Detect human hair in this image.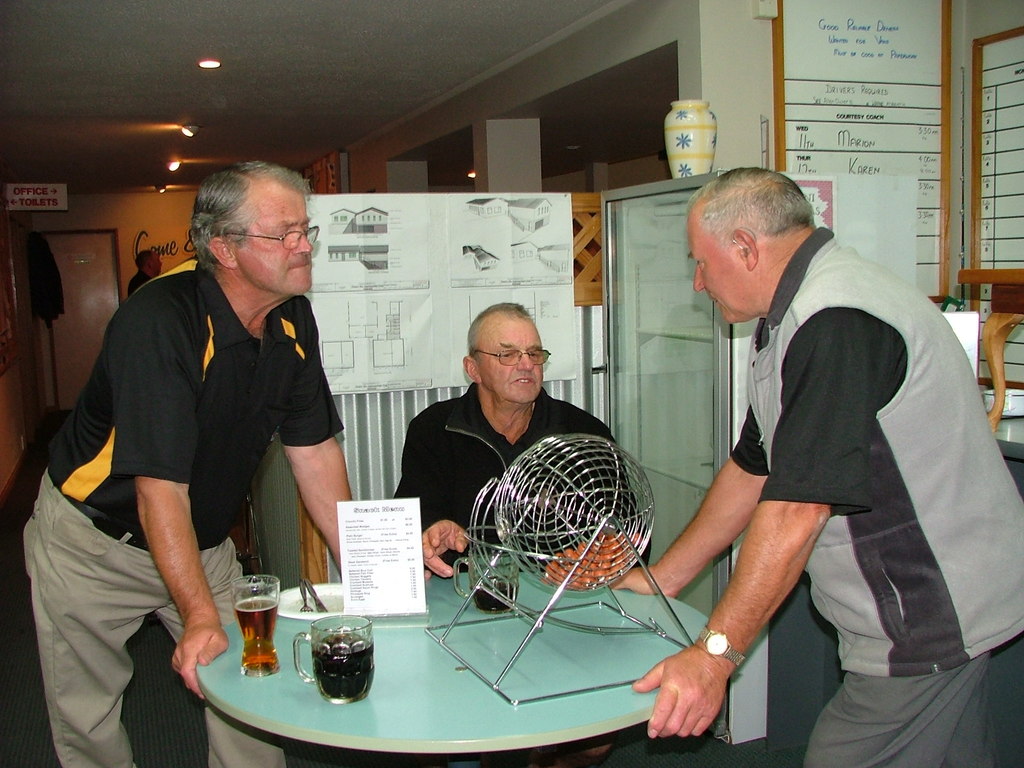
Detection: 470, 299, 534, 355.
